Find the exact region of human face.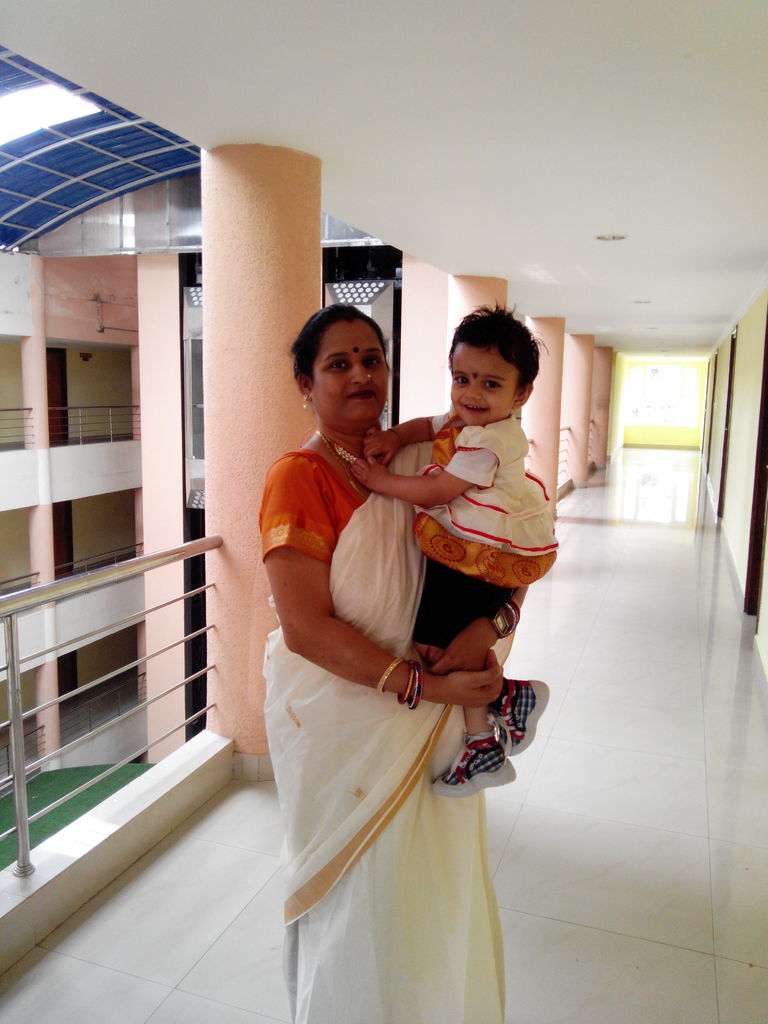
Exact region: select_region(305, 314, 396, 424).
